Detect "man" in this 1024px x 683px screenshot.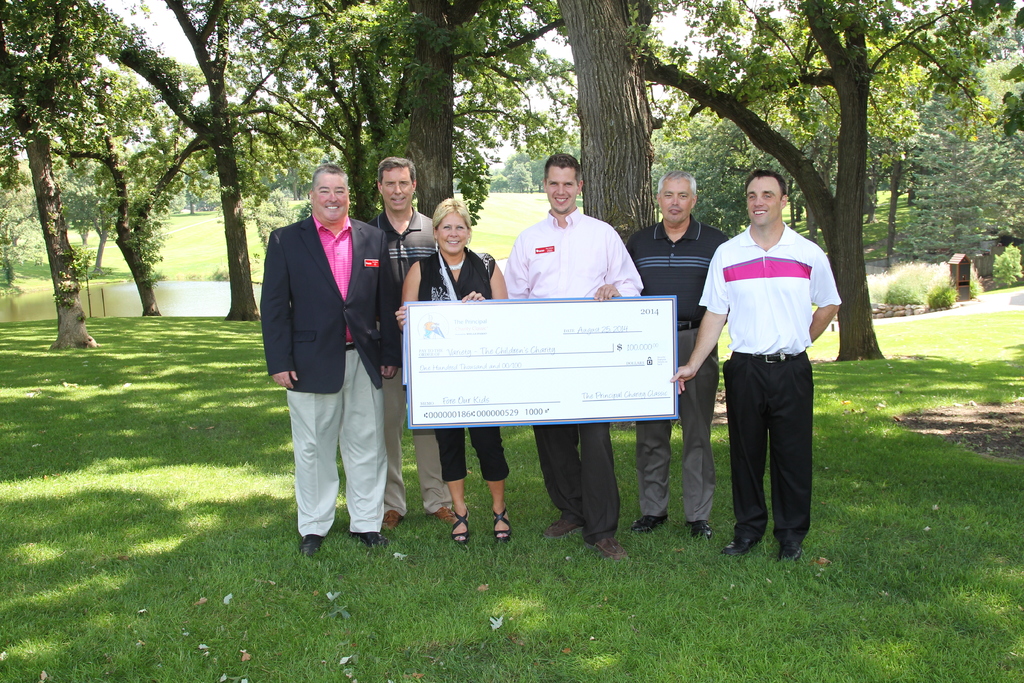
Detection: box(360, 154, 458, 531).
